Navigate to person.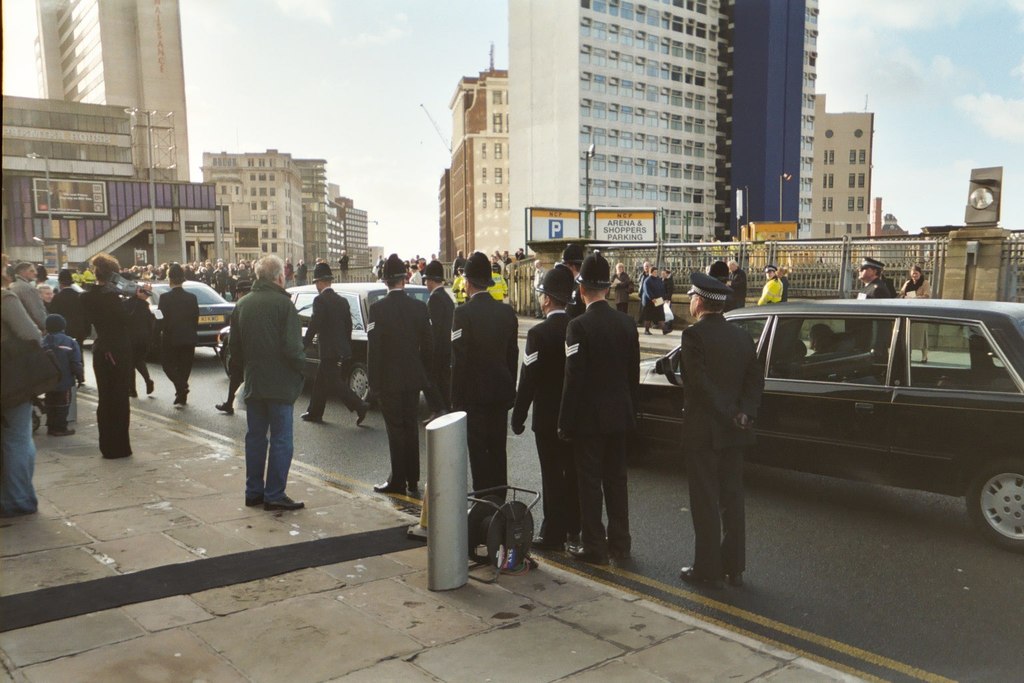
Navigation target: detection(639, 265, 667, 337).
